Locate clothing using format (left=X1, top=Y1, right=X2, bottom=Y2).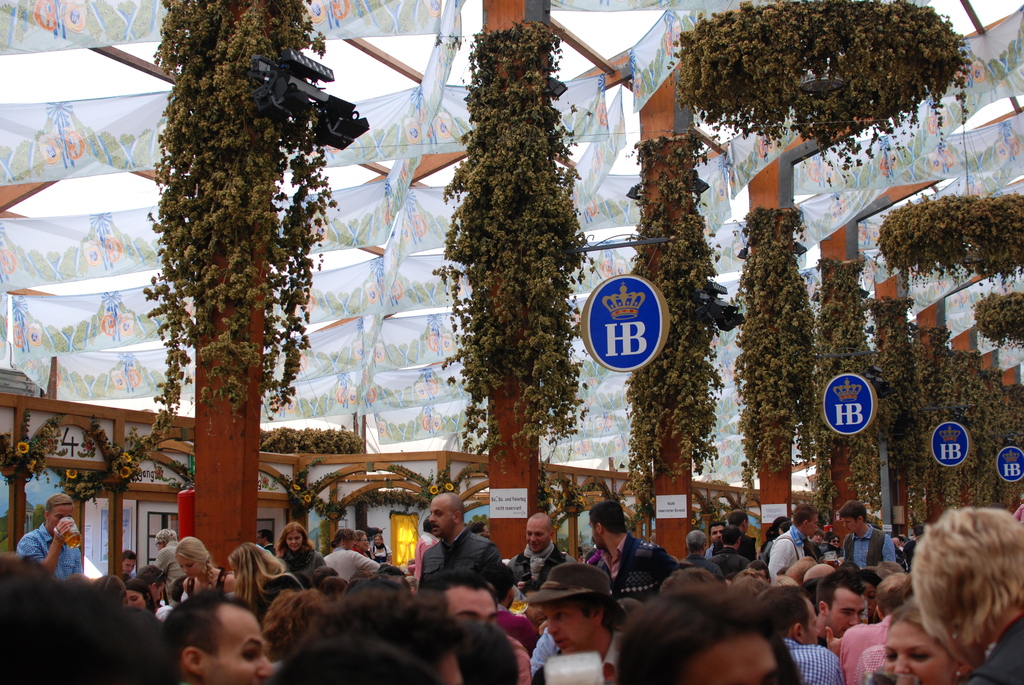
(left=507, top=639, right=539, bottom=684).
